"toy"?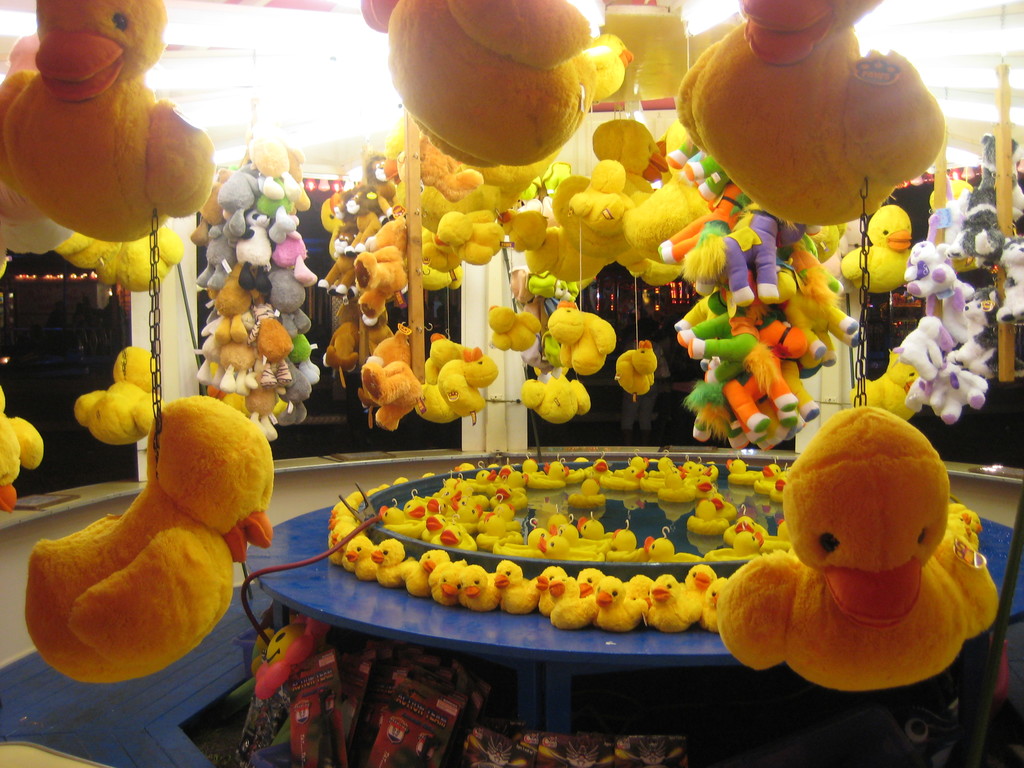
<region>425, 207, 507, 267</region>
